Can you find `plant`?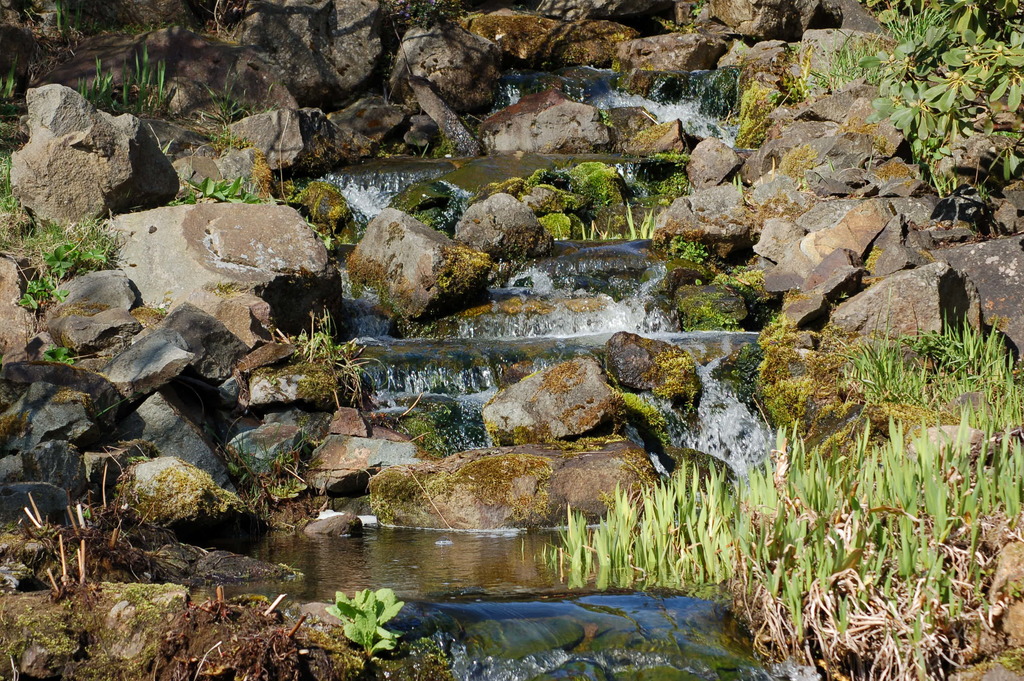
Yes, bounding box: Rect(791, 37, 906, 104).
